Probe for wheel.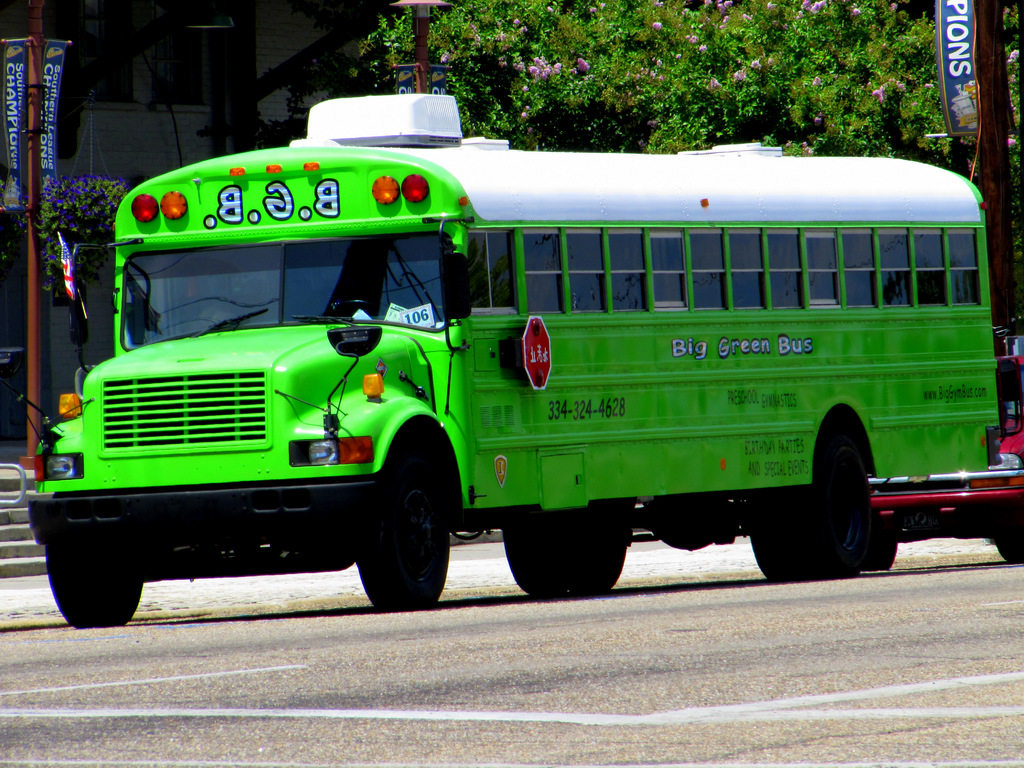
Probe result: <bbox>499, 509, 633, 600</bbox>.
